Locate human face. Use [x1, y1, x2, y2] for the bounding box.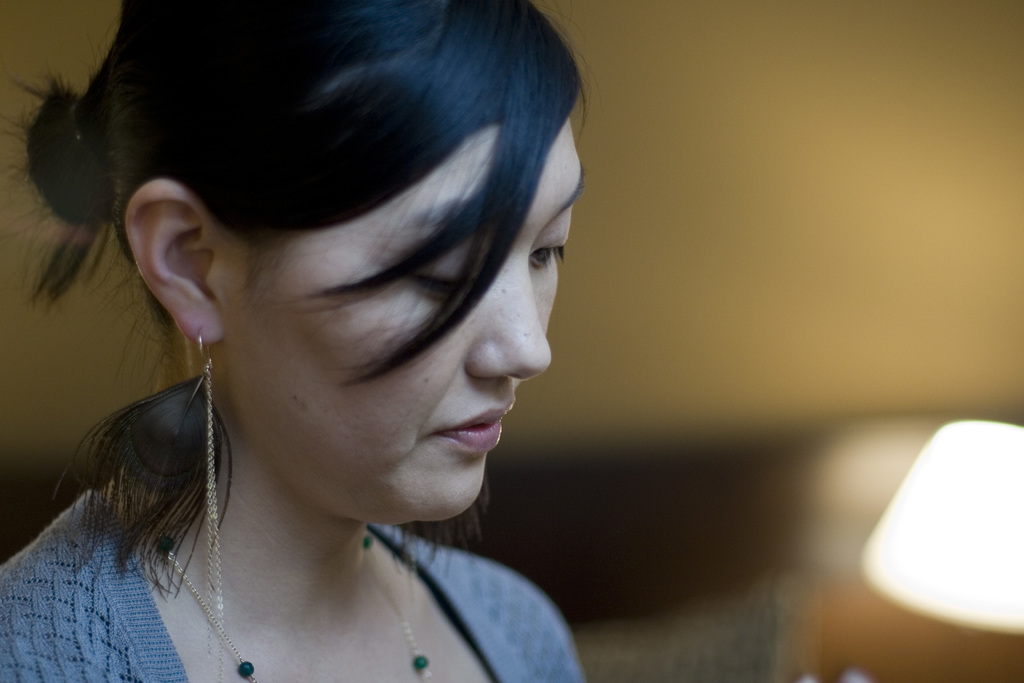
[229, 106, 582, 522].
